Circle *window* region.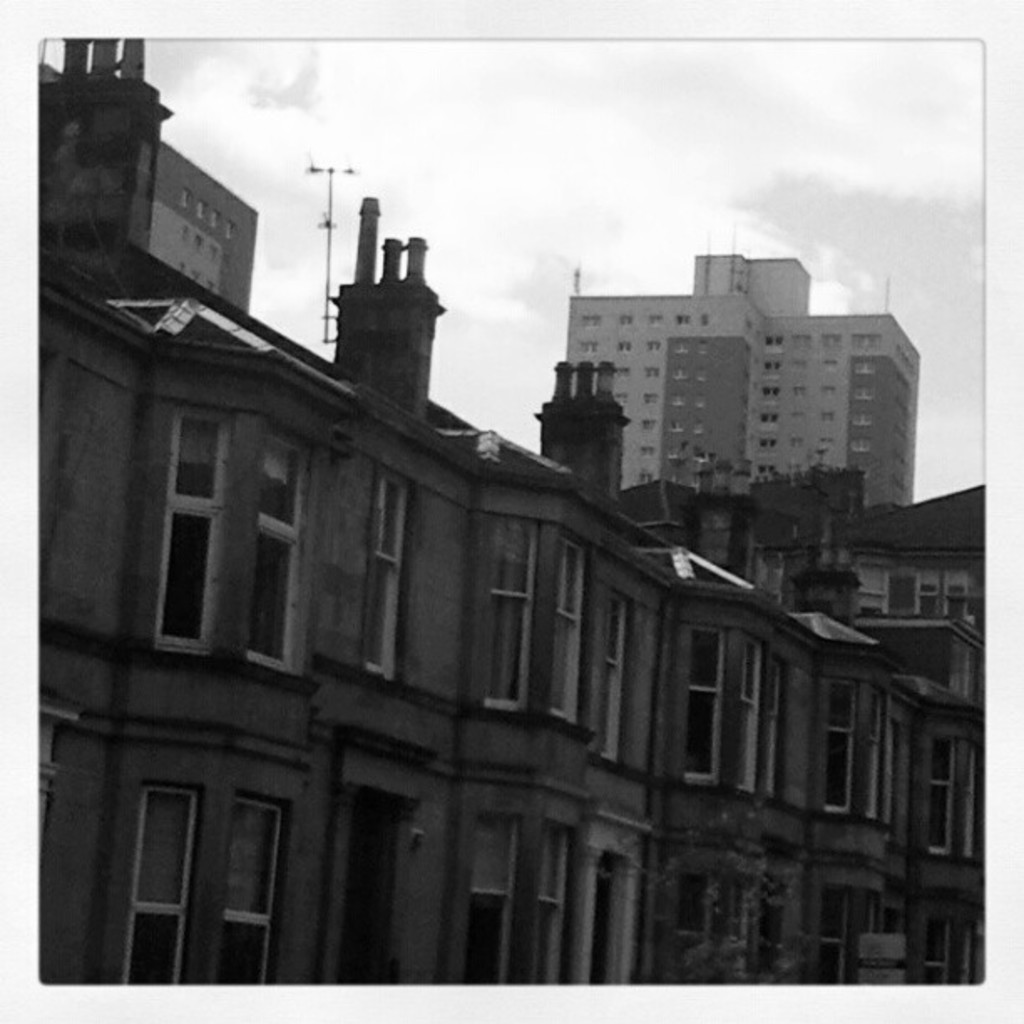
Region: locate(683, 868, 713, 979).
